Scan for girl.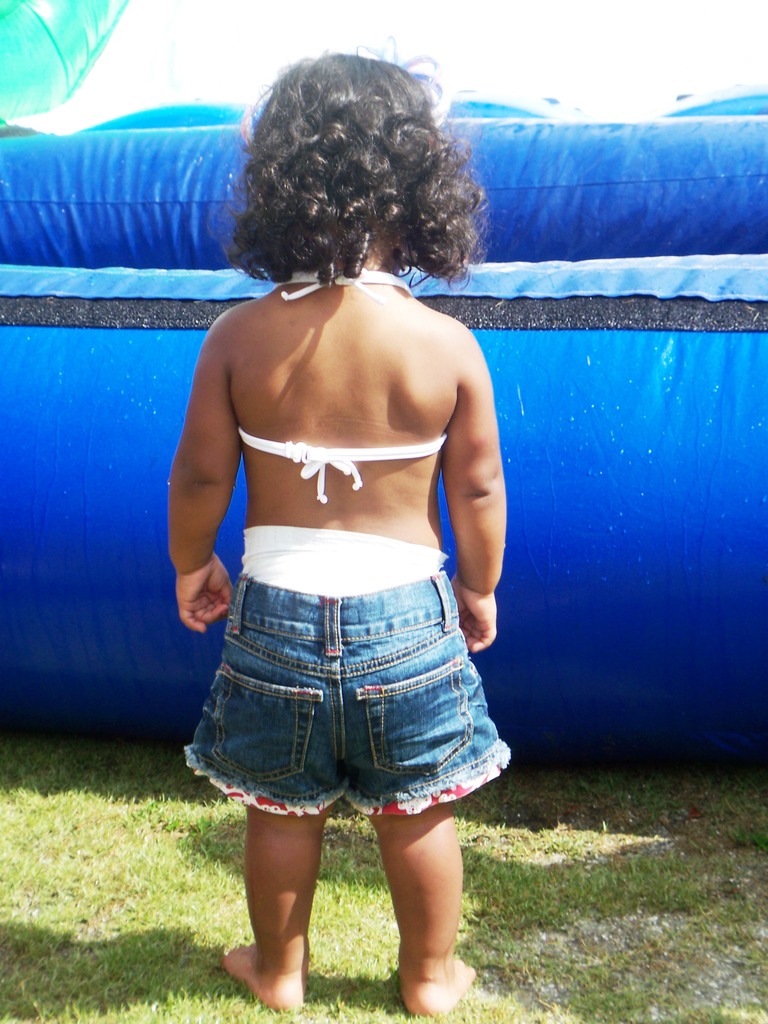
Scan result: select_region(161, 41, 516, 1017).
